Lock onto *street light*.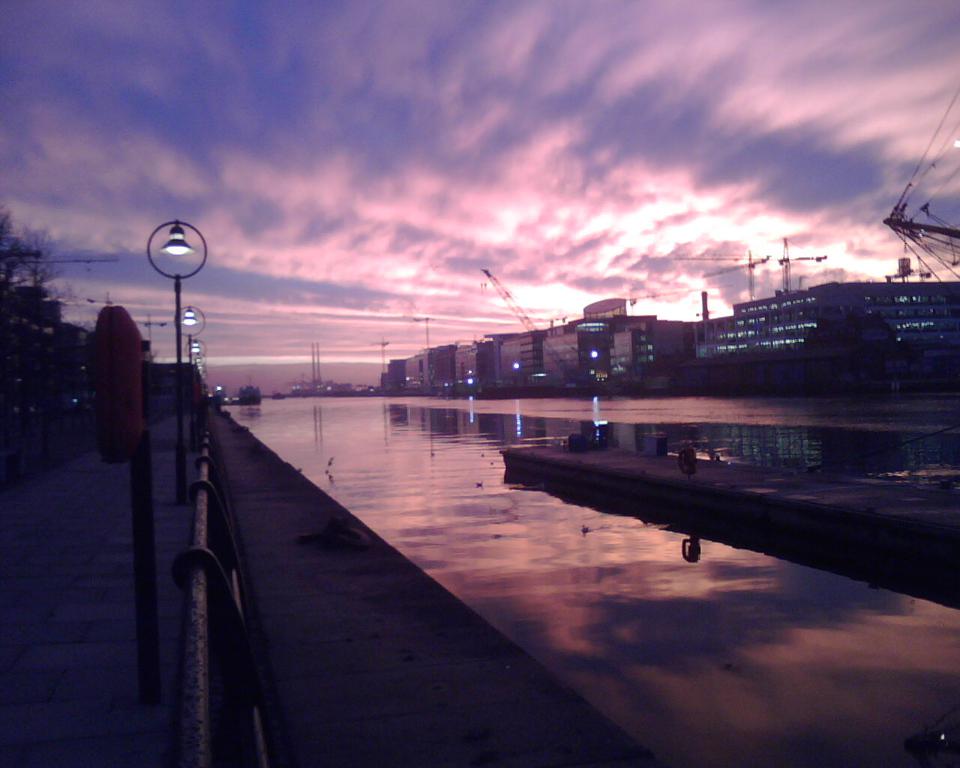
Locked: crop(176, 305, 201, 372).
